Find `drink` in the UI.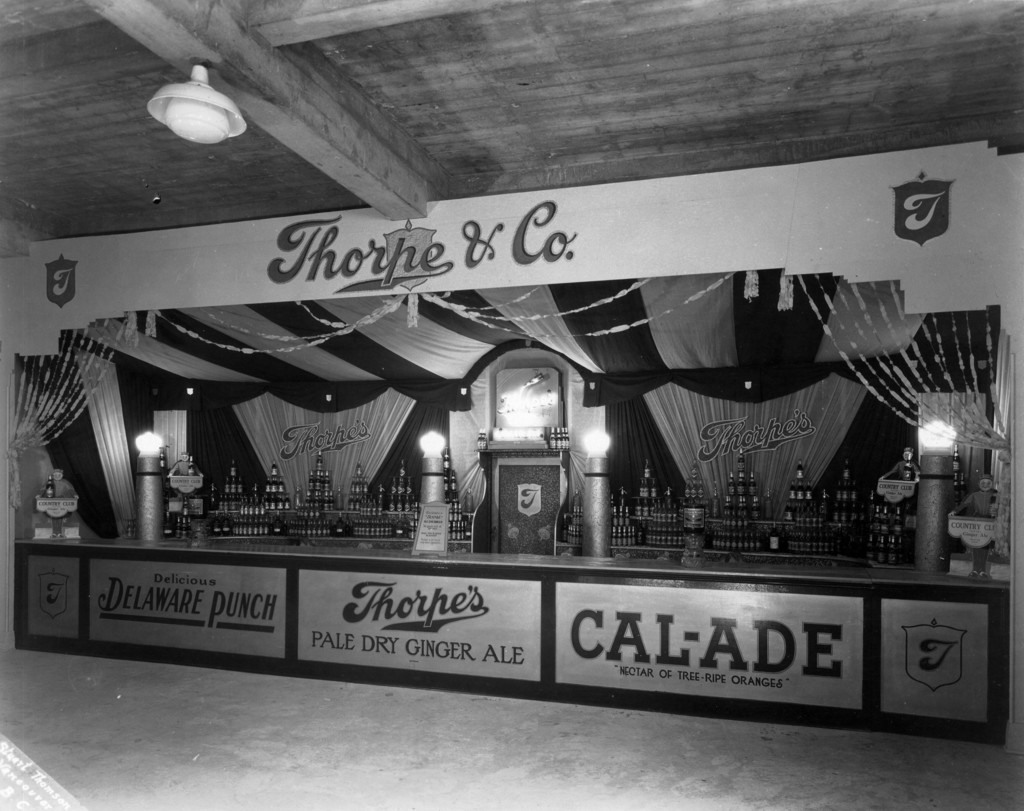
UI element at 44, 472, 55, 499.
